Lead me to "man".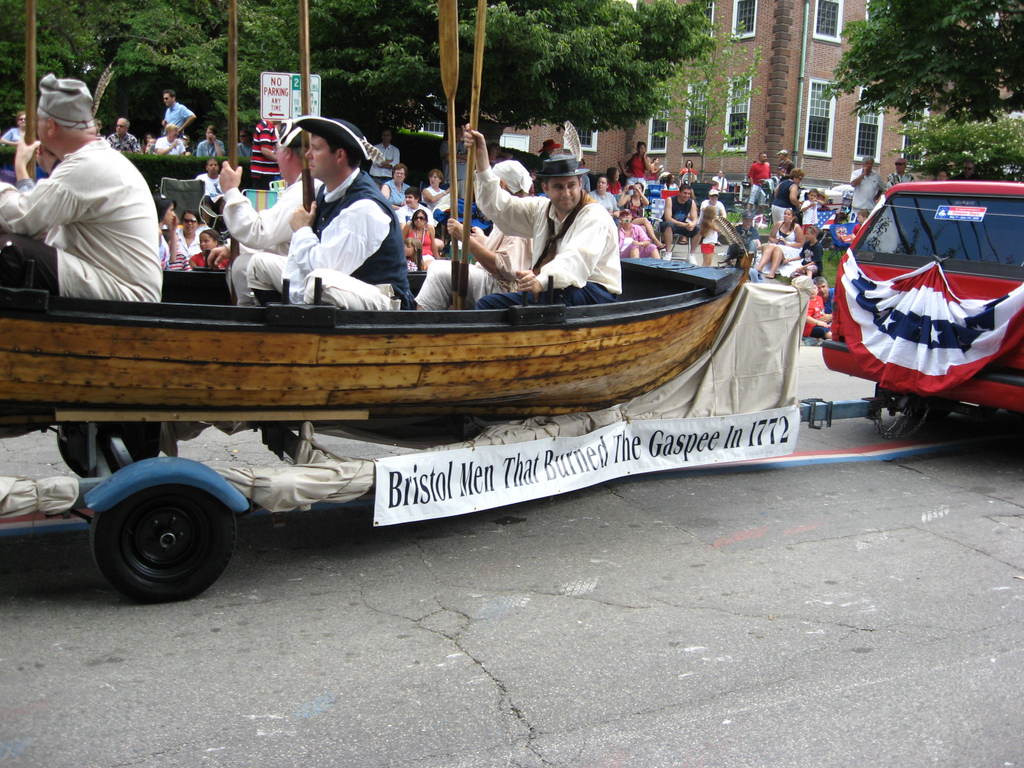
Lead to locate(159, 90, 191, 134).
